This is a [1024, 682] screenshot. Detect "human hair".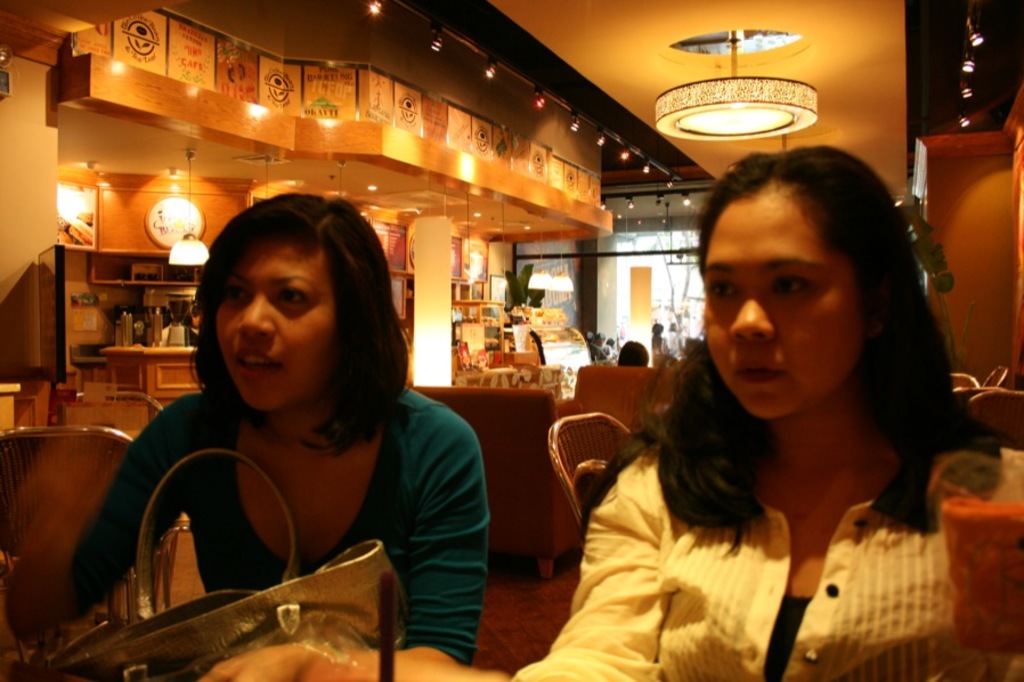
detection(174, 200, 393, 461).
